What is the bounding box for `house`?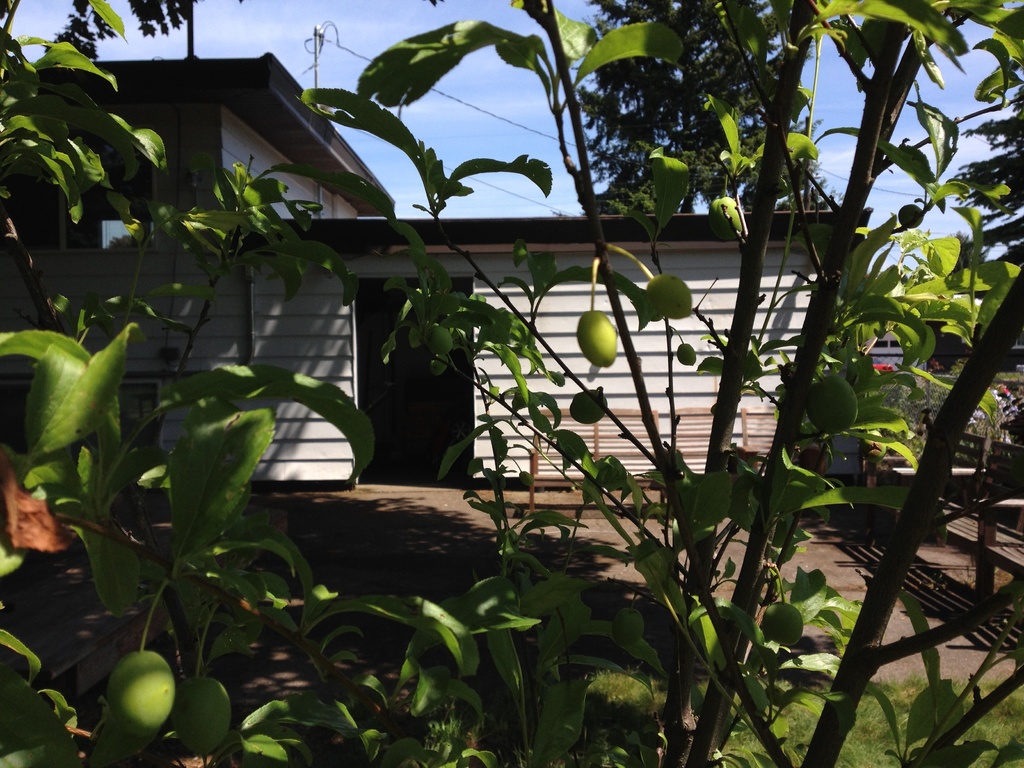
detection(7, 15, 1023, 652).
